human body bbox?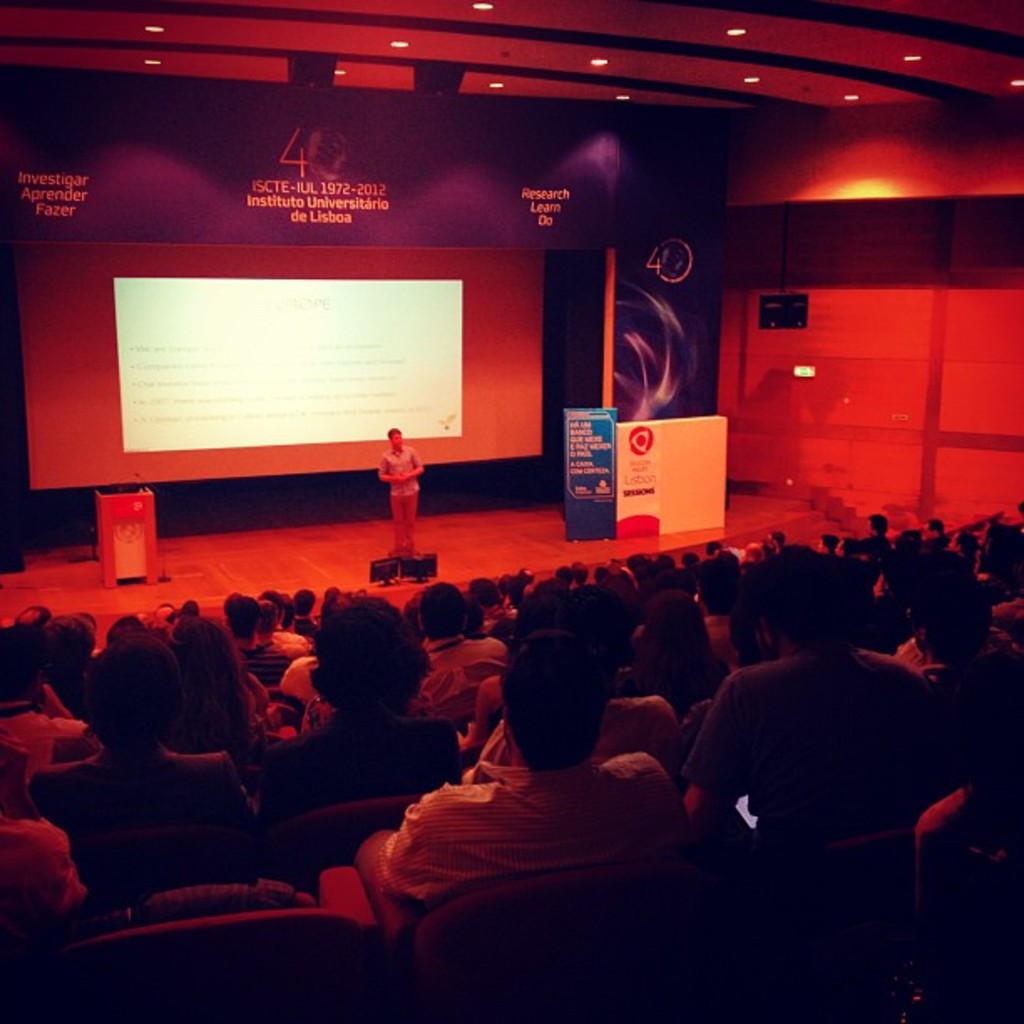
locate(360, 748, 679, 930)
